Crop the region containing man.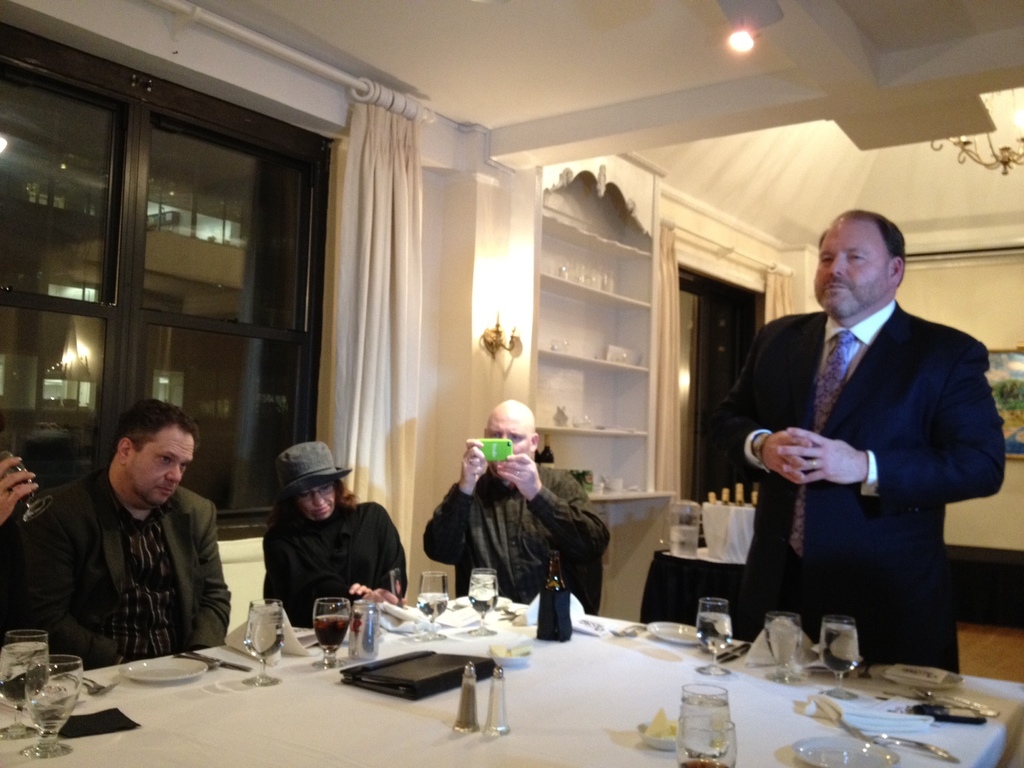
Crop region: [left=421, top=400, right=611, bottom=618].
